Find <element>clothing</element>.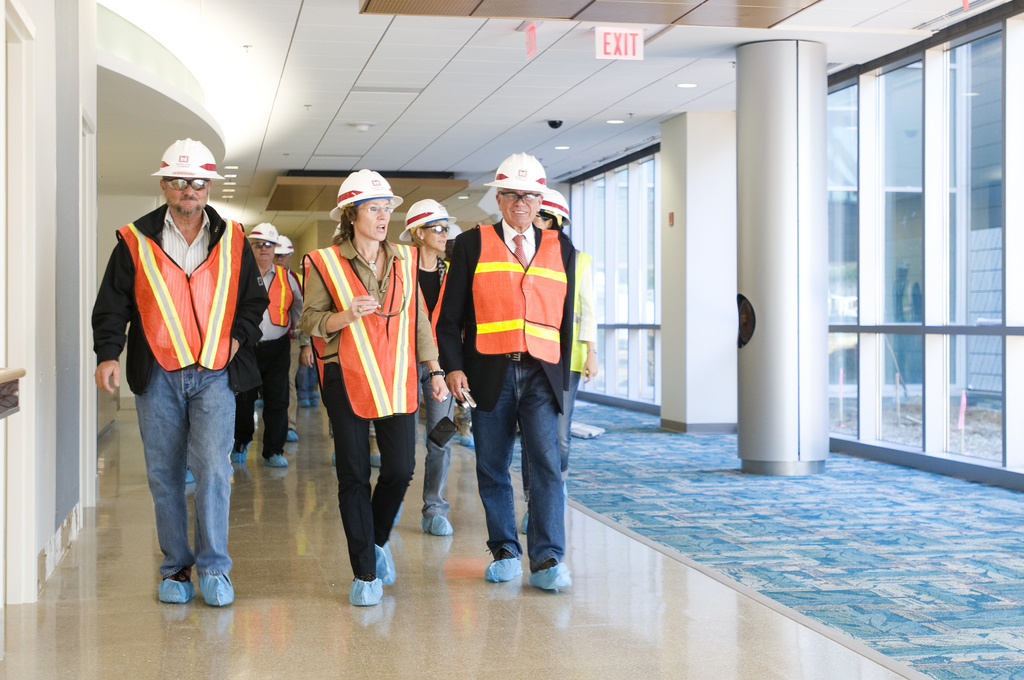
pyautogui.locateOnScreen(308, 246, 441, 578).
